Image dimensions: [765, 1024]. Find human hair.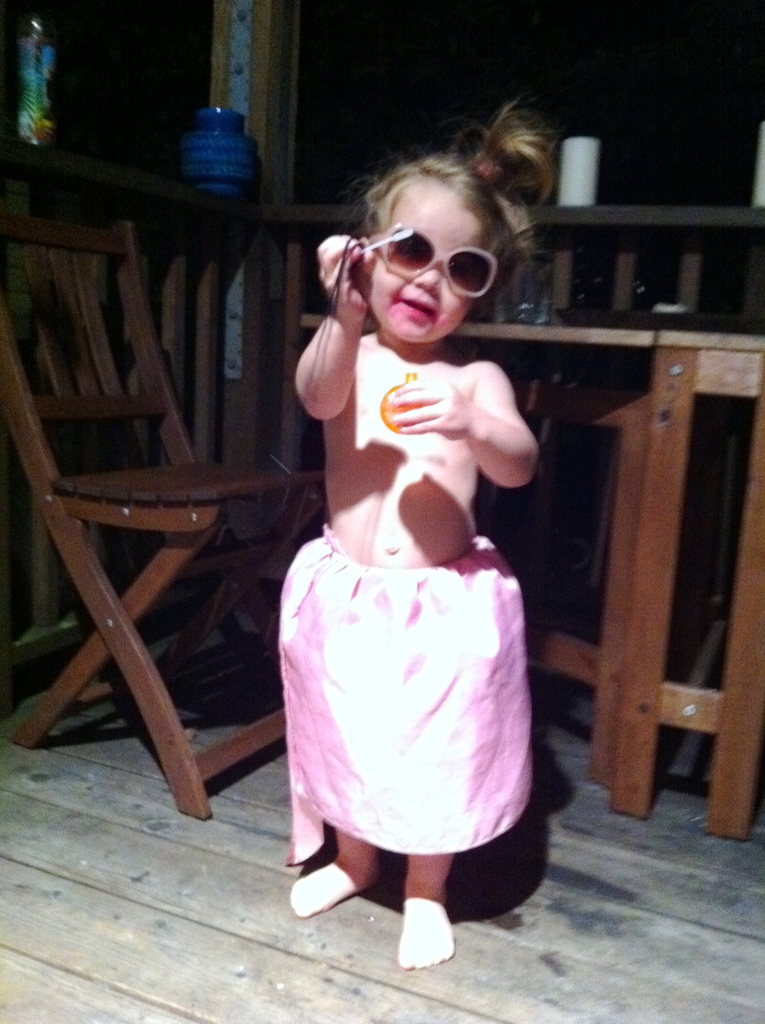
x1=342, y1=109, x2=545, y2=292.
